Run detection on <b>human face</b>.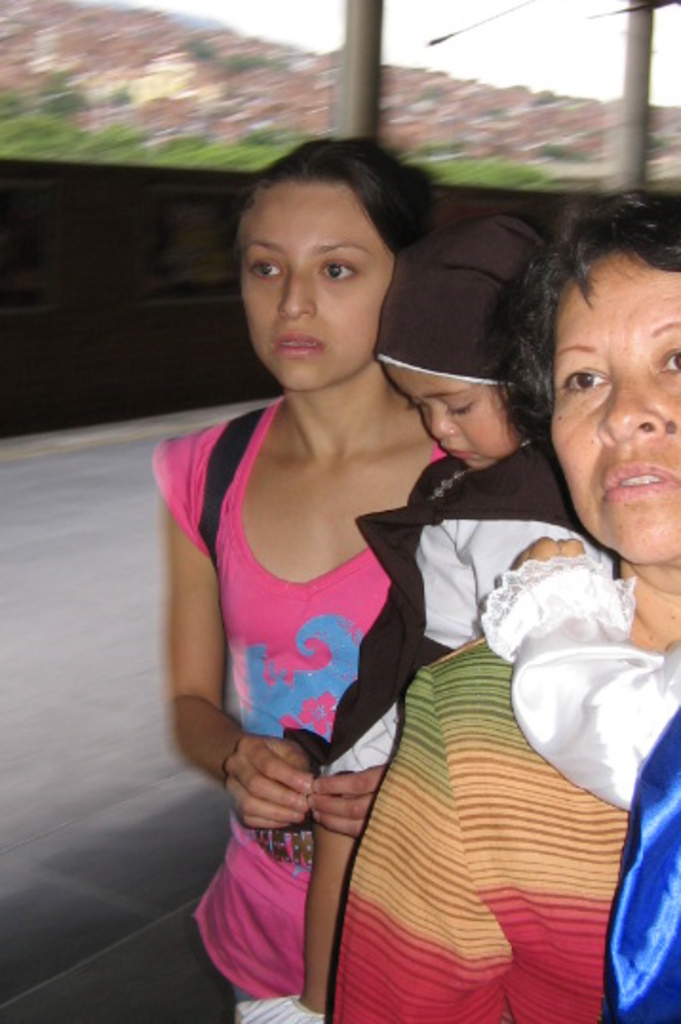
Result: box(382, 360, 521, 474).
